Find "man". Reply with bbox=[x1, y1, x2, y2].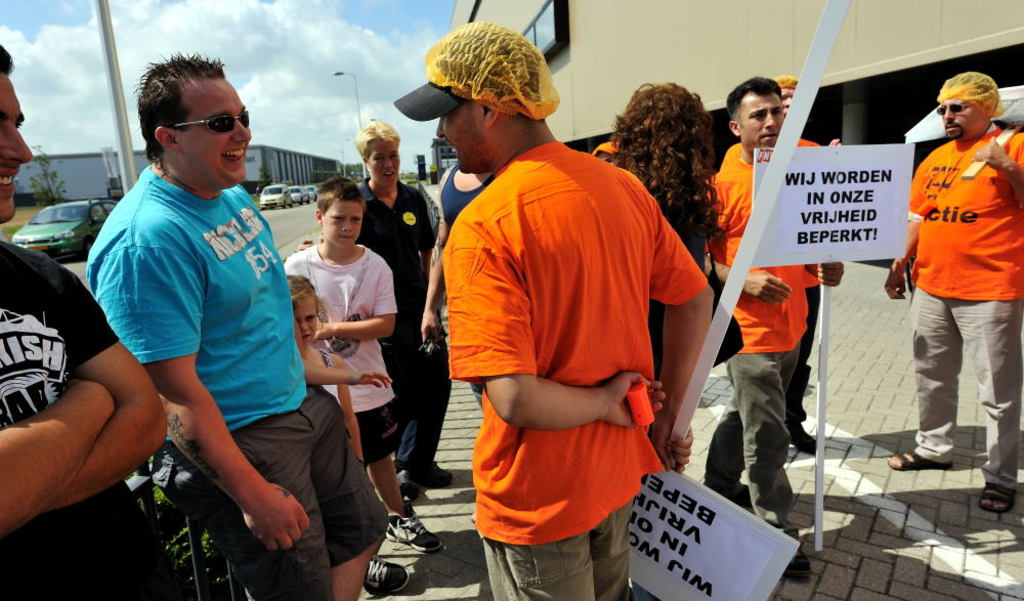
bbox=[348, 115, 458, 503].
